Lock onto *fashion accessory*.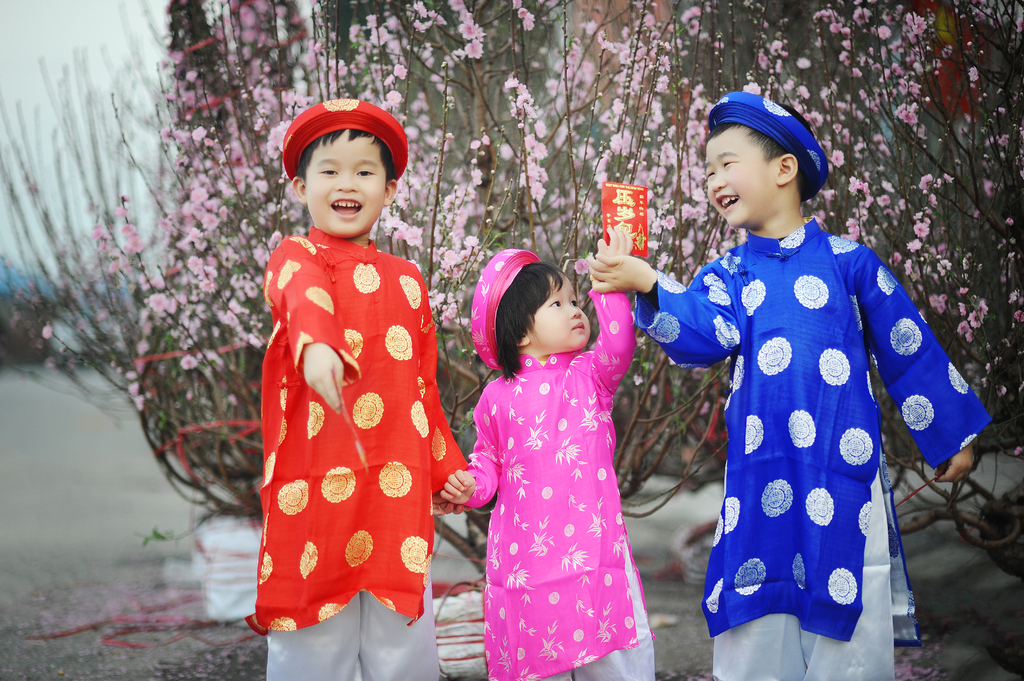
Locked: BBox(284, 99, 406, 181).
